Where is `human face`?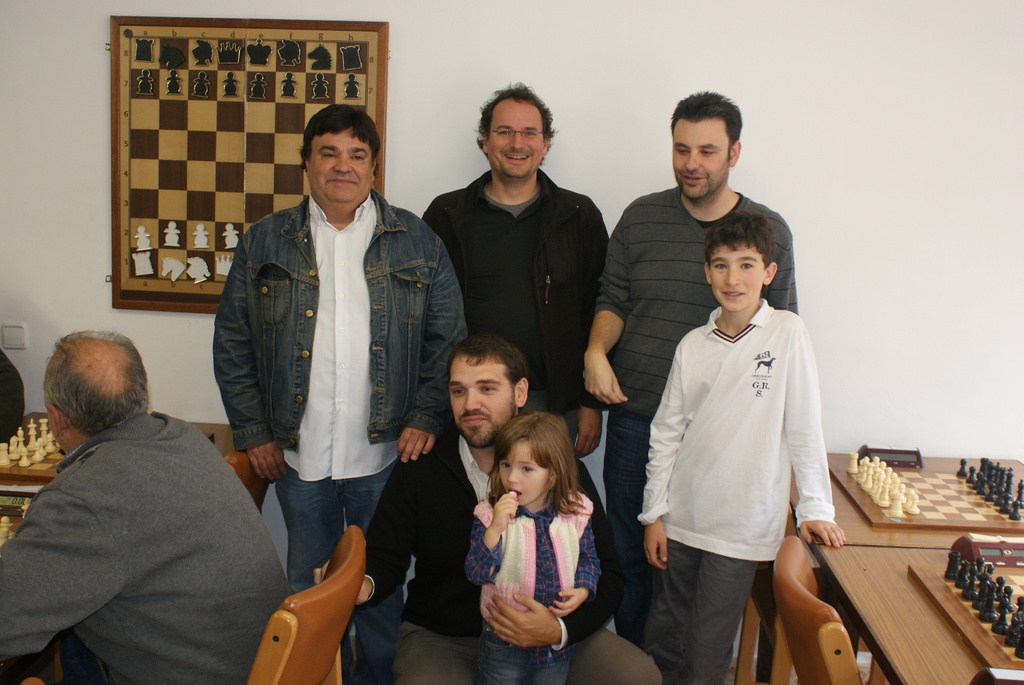
(486, 101, 548, 178).
